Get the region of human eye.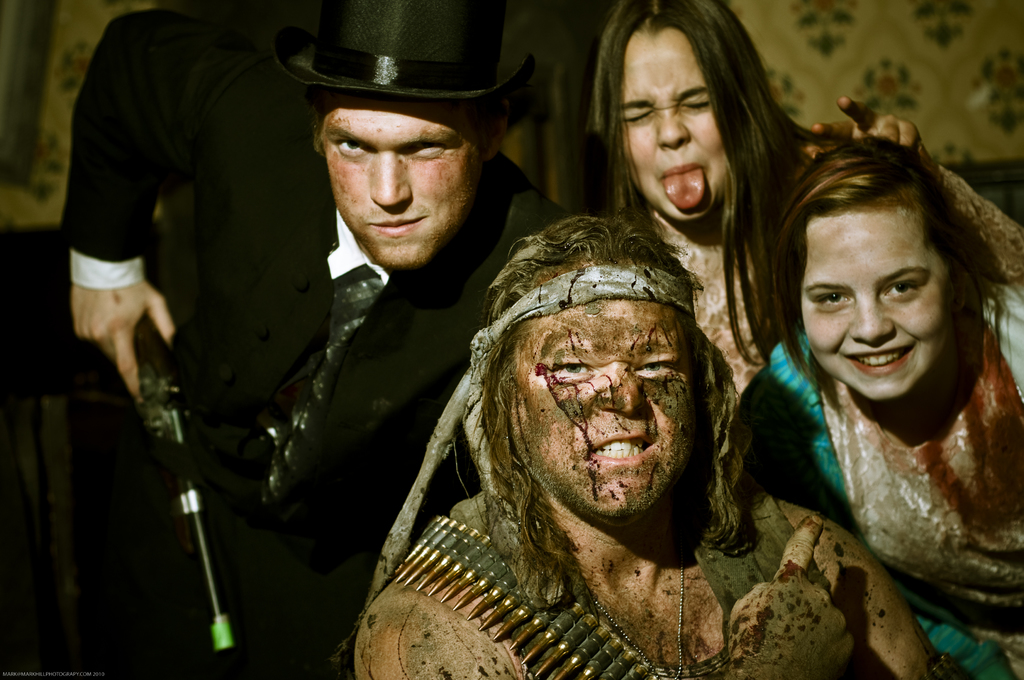
bbox=(811, 291, 854, 314).
